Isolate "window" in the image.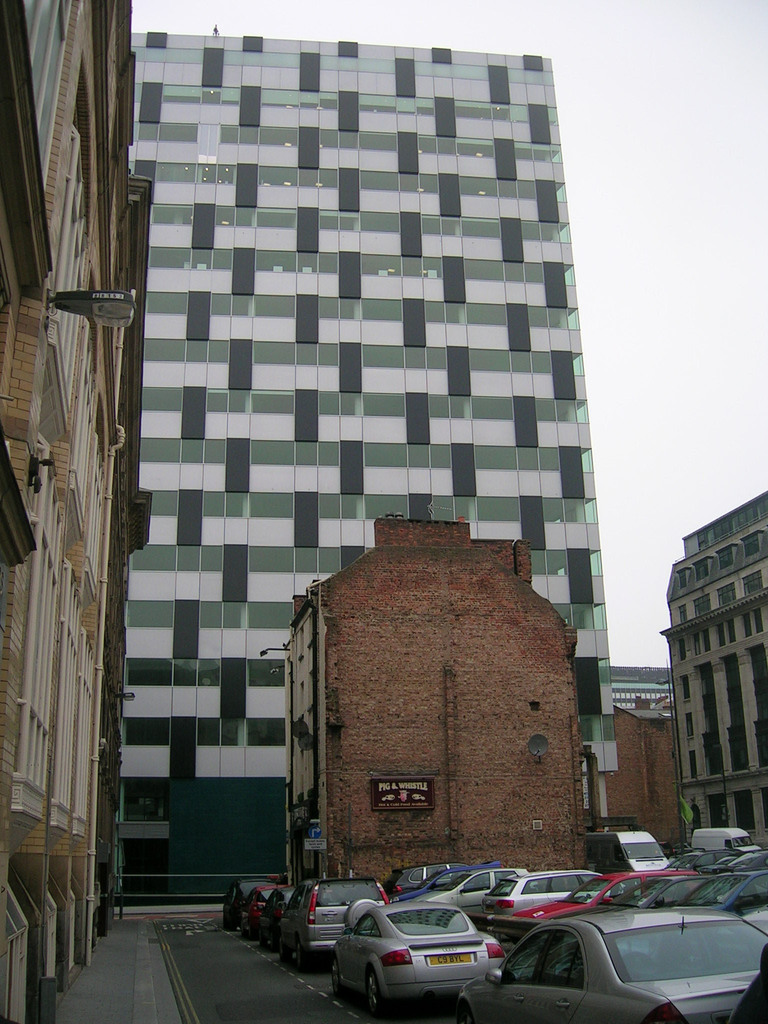
Isolated region: locate(674, 566, 689, 586).
